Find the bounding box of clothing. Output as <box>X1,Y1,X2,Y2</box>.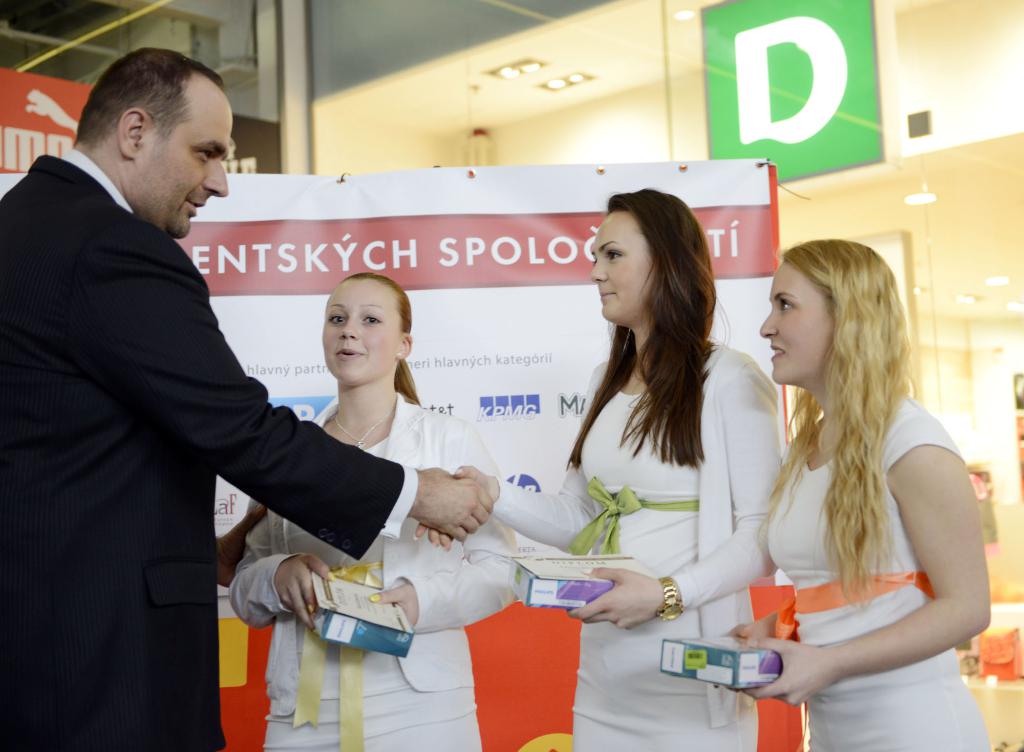
<box>750,350,969,698</box>.
